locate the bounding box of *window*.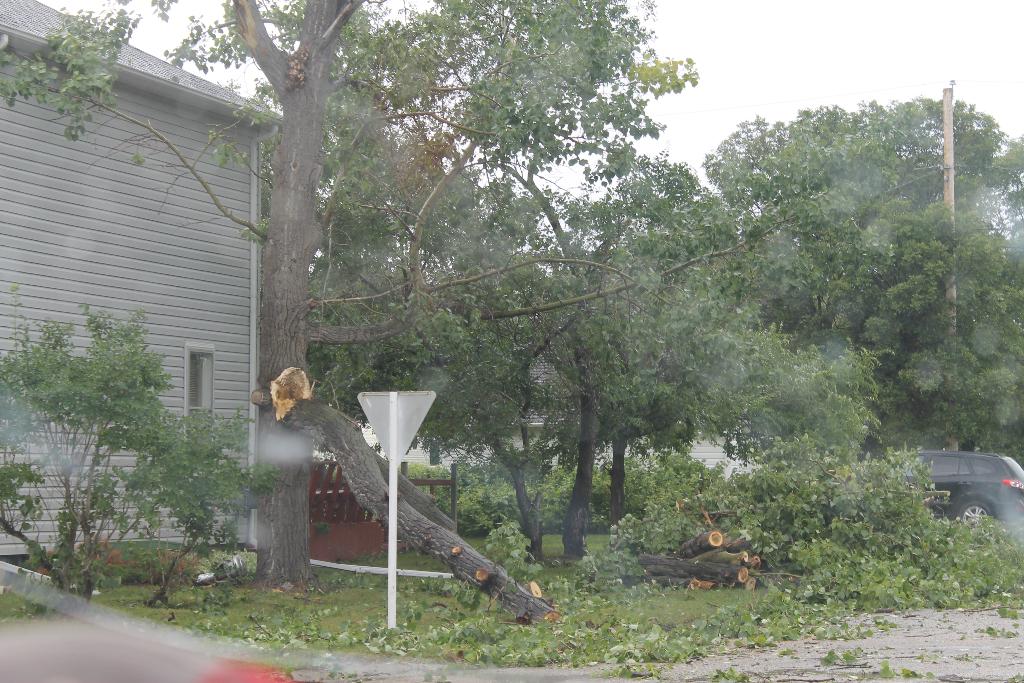
Bounding box: crop(182, 341, 213, 442).
